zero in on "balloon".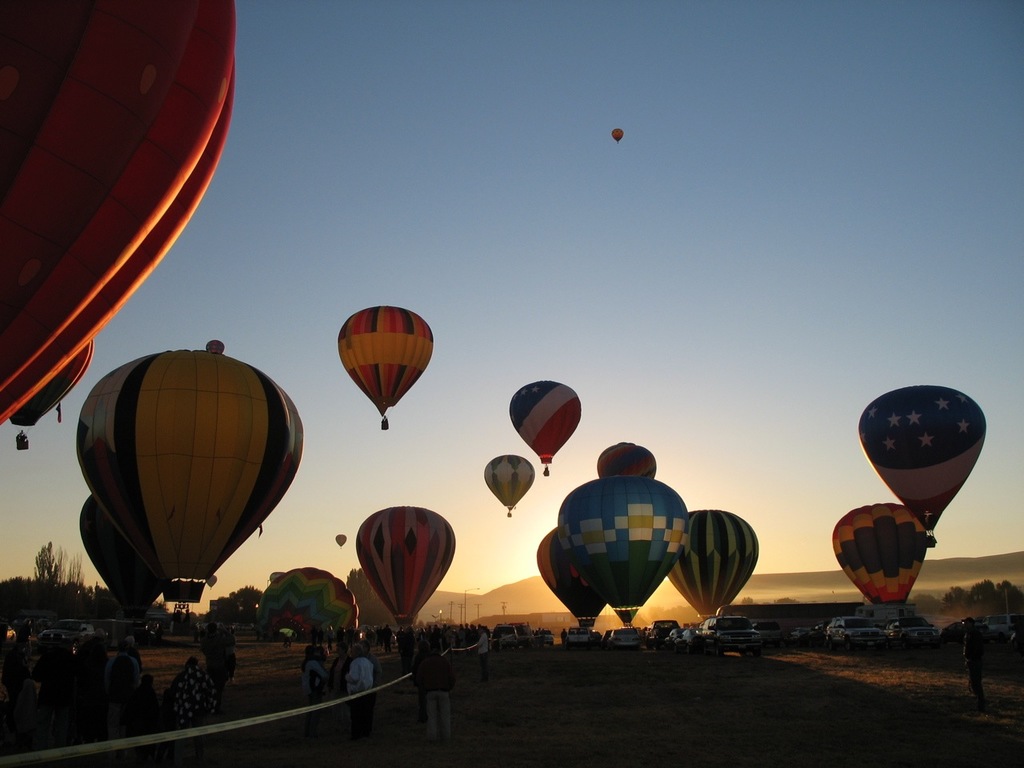
Zeroed in: box=[254, 566, 359, 641].
